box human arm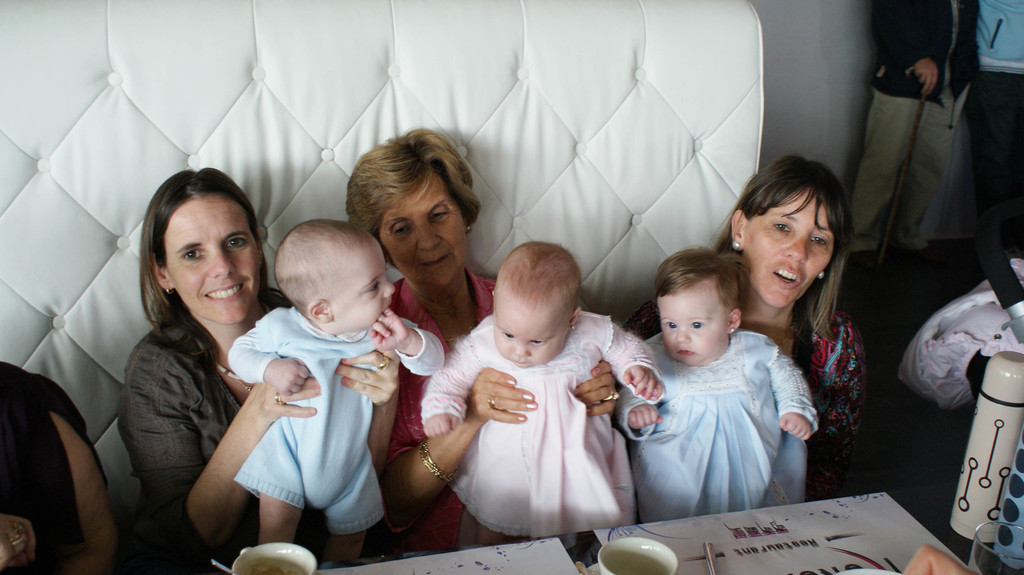
[959, 4, 985, 93]
